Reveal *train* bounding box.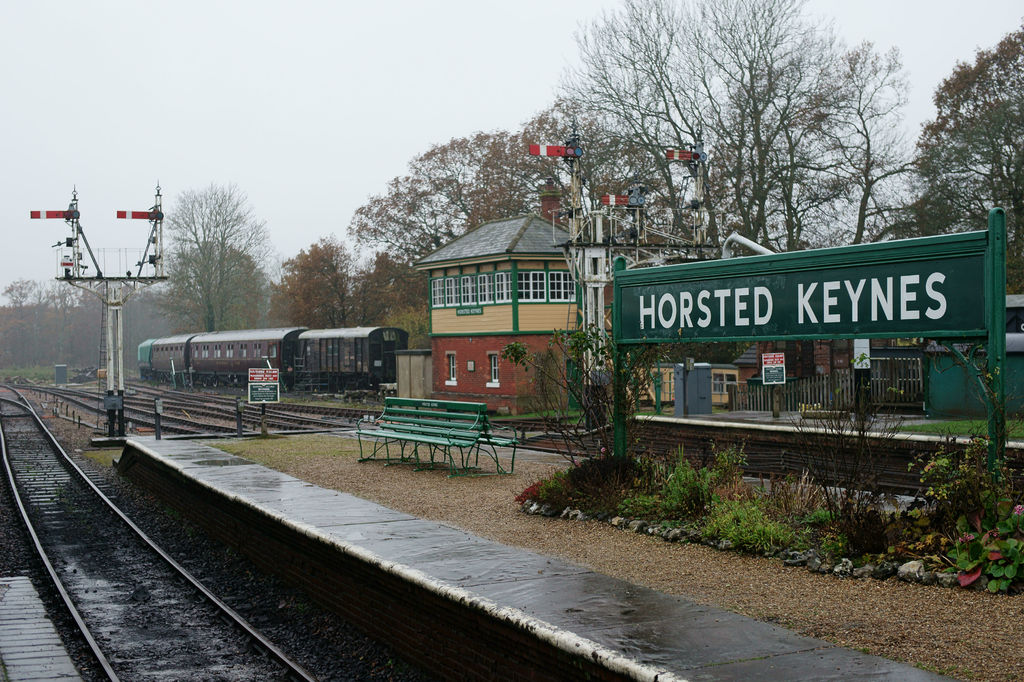
Revealed: detection(138, 331, 409, 396).
